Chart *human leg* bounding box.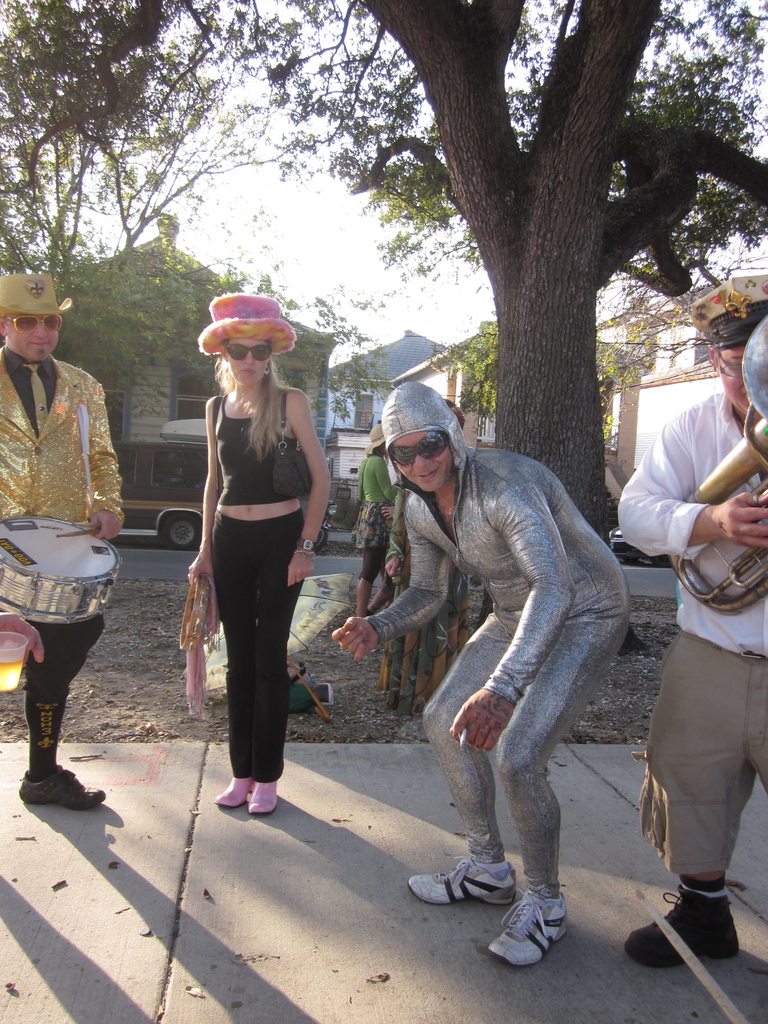
Charted: 623, 639, 753, 959.
